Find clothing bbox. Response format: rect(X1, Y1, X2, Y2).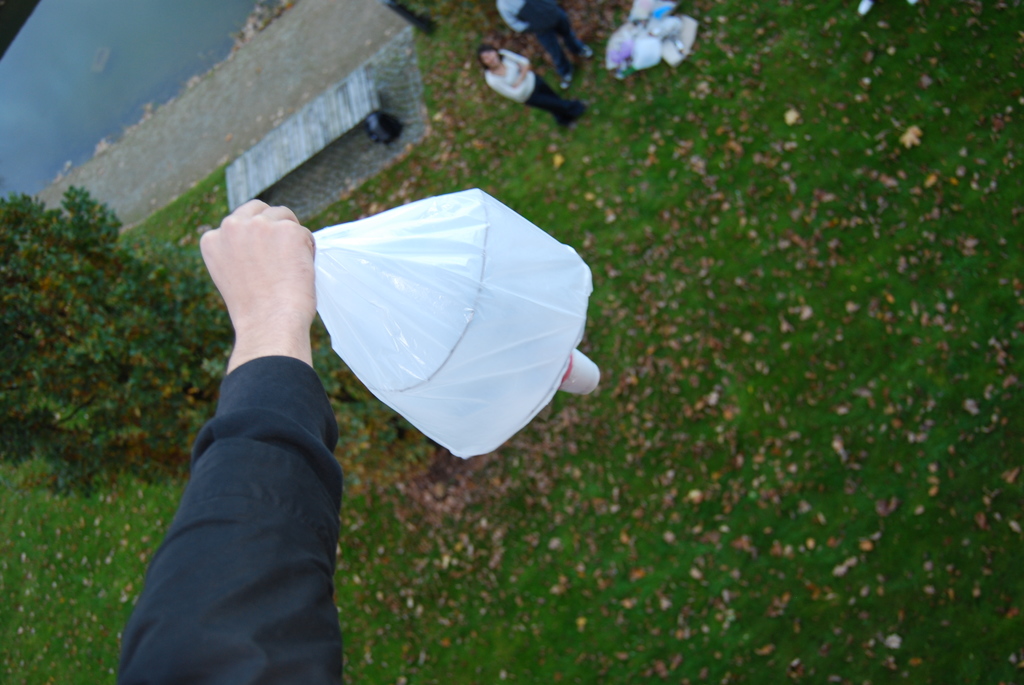
rect(483, 48, 577, 123).
